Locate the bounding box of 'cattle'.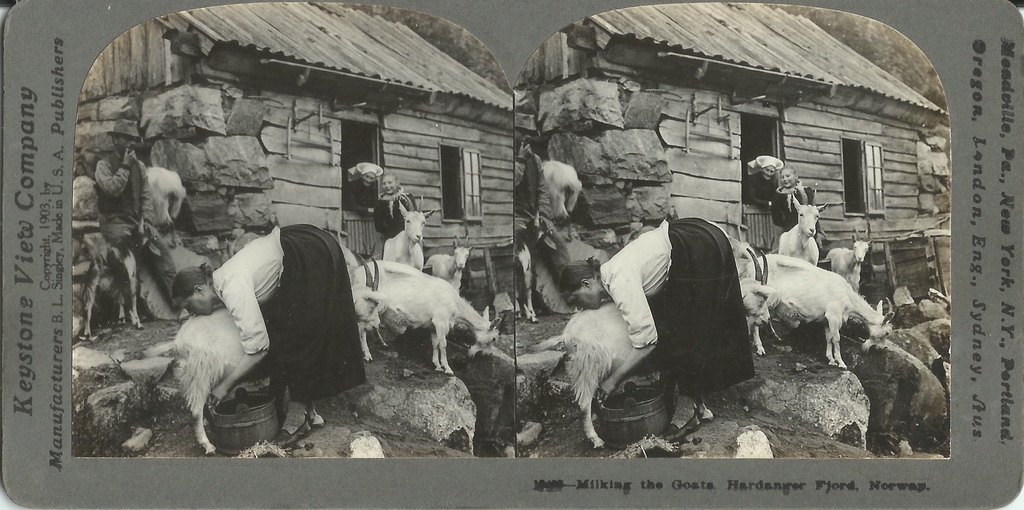
Bounding box: 383 202 431 272.
